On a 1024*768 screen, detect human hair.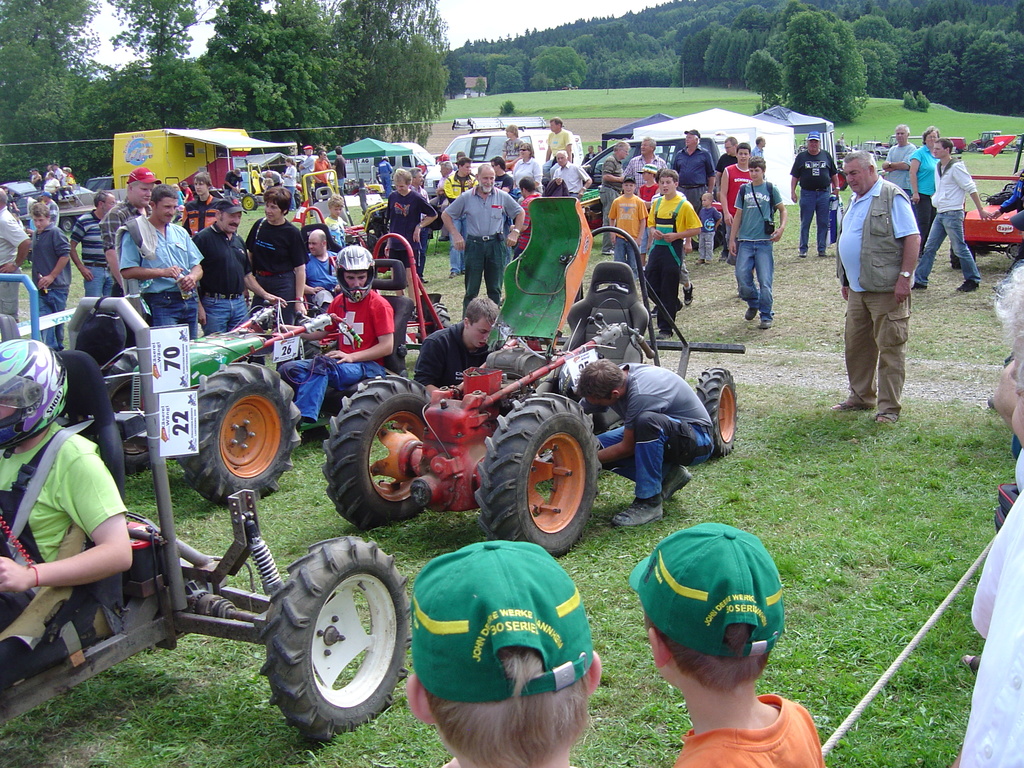
659:168:680:185.
